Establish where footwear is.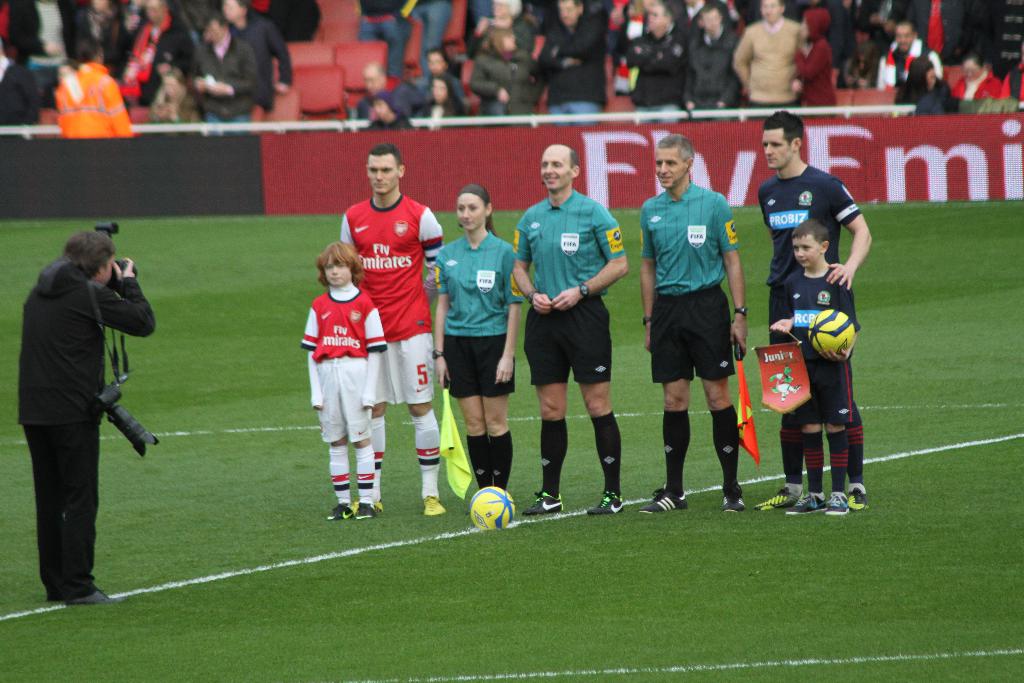
Established at bbox(724, 488, 742, 514).
